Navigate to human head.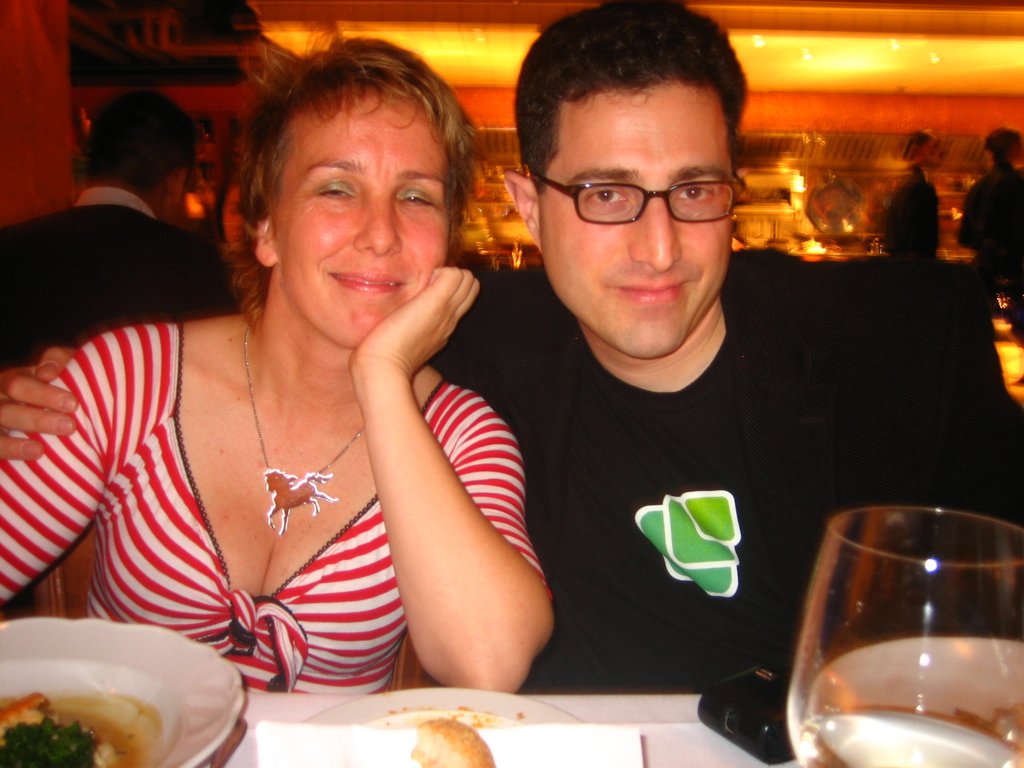
Navigation target: x1=258, y1=43, x2=463, y2=352.
